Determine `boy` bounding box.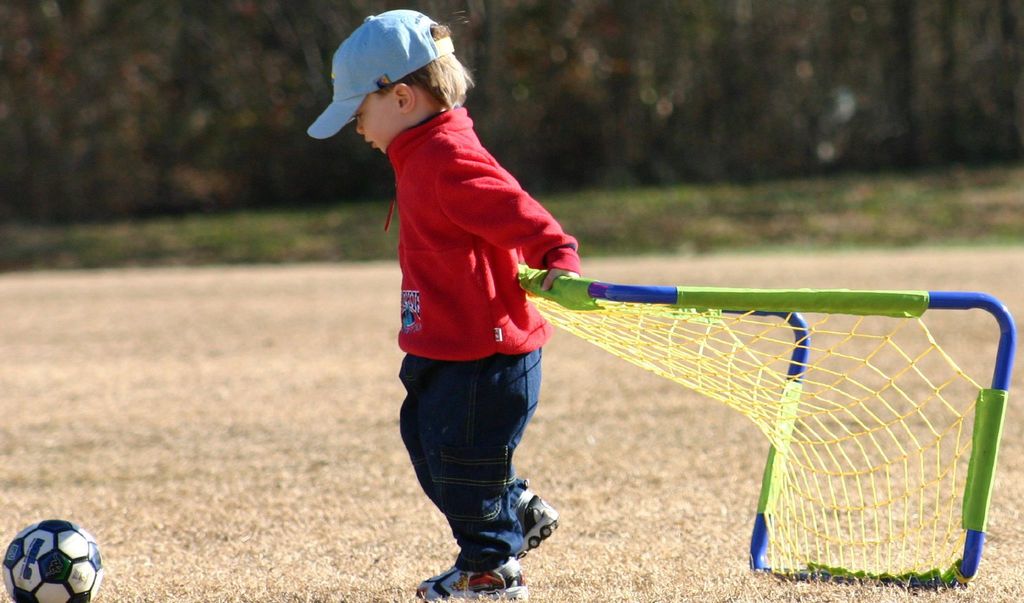
Determined: select_region(330, 8, 580, 602).
